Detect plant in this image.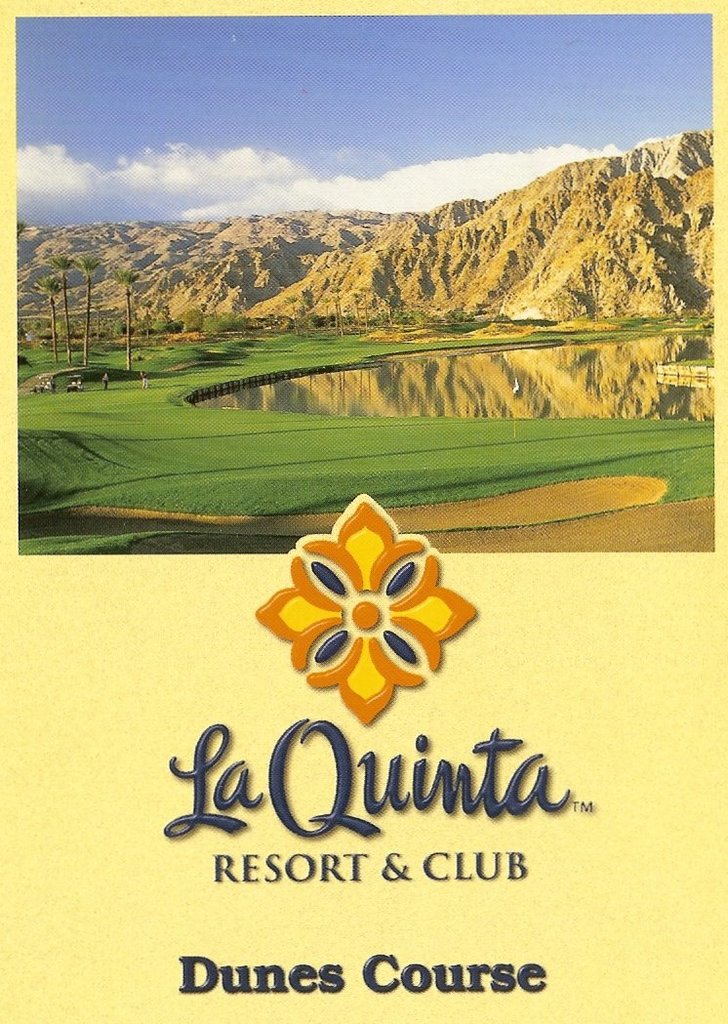
Detection: (x1=323, y1=292, x2=356, y2=325).
